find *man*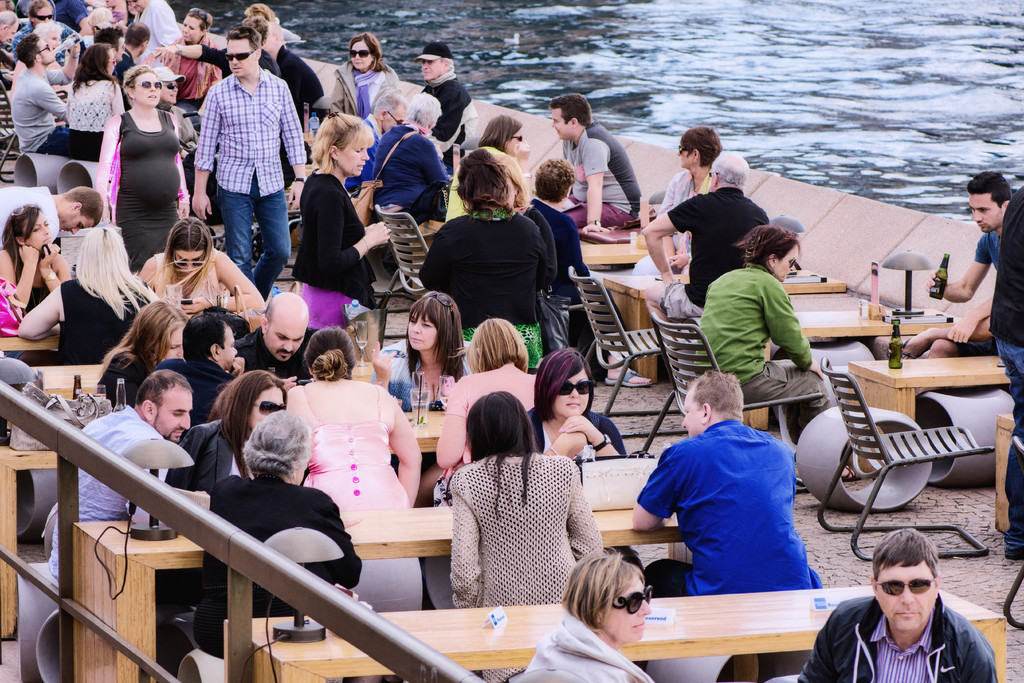
locate(42, 367, 198, 580)
